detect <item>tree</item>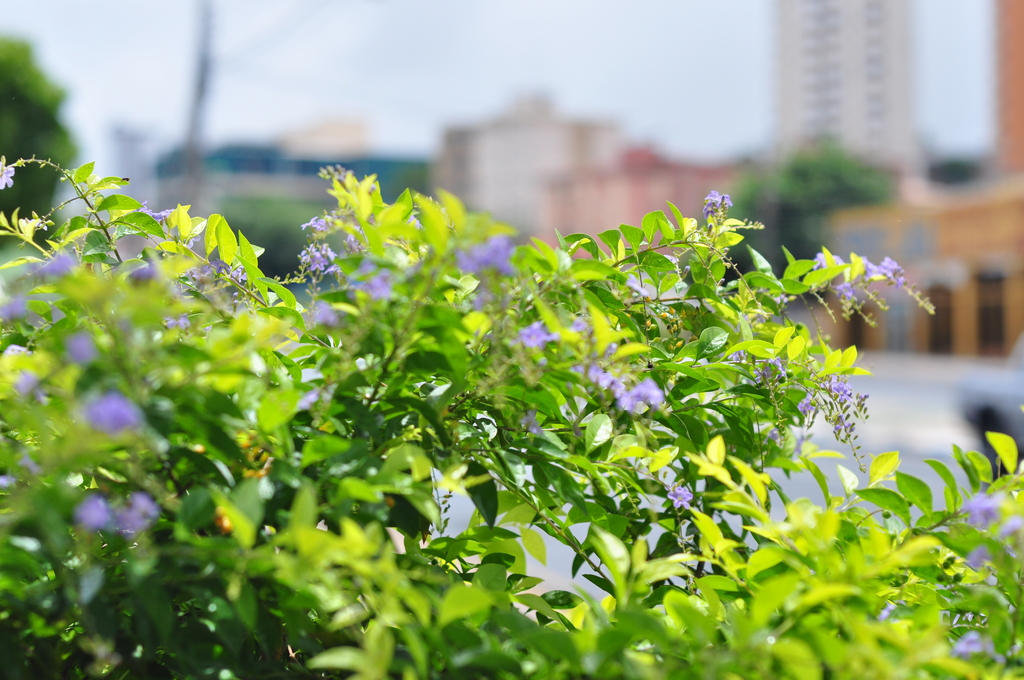
<region>190, 183, 362, 273</region>
